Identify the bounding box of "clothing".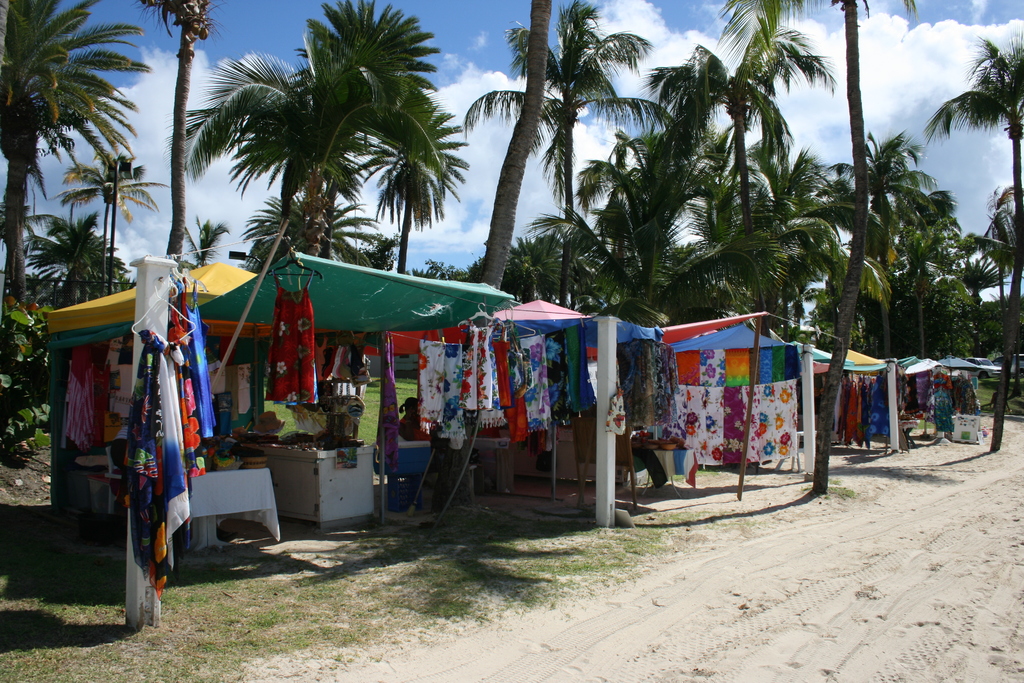
pyautogui.locateOnScreen(459, 318, 504, 412).
